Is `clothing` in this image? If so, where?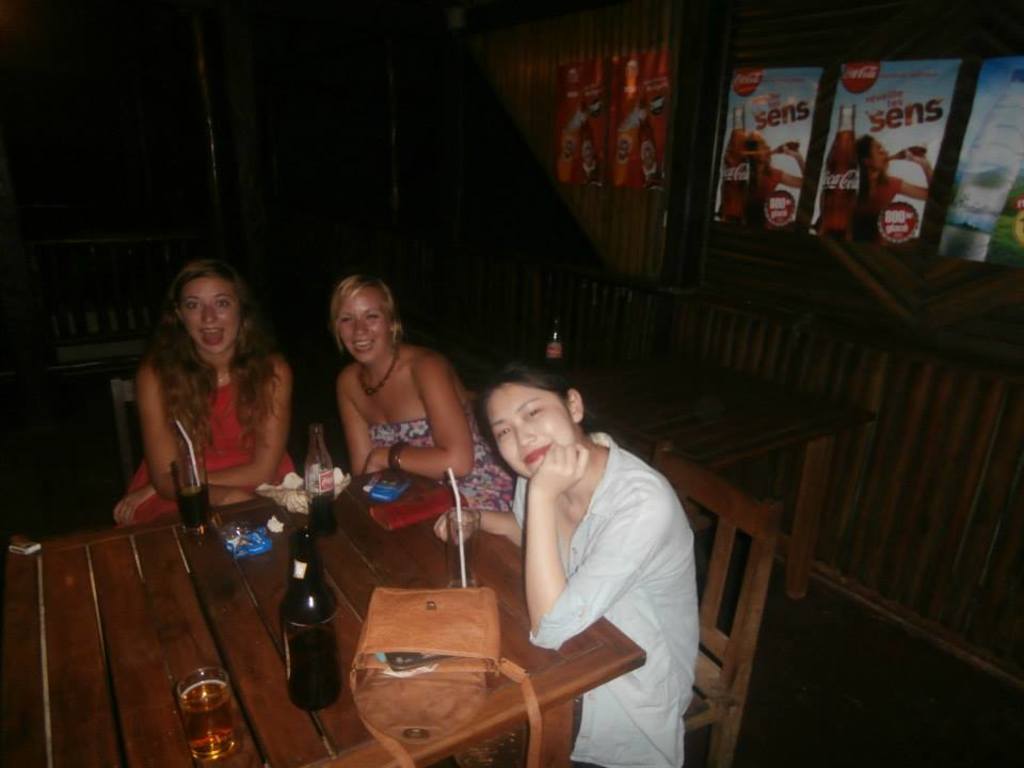
Yes, at [left=491, top=413, right=695, bottom=719].
